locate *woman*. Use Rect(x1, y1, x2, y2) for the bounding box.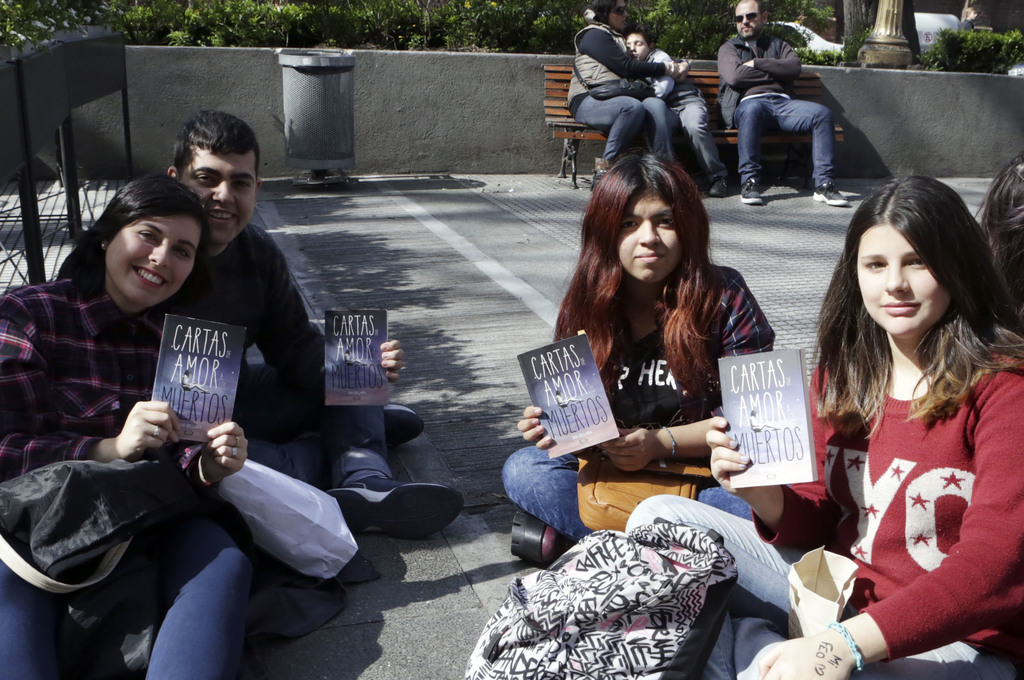
Rect(566, 0, 687, 193).
